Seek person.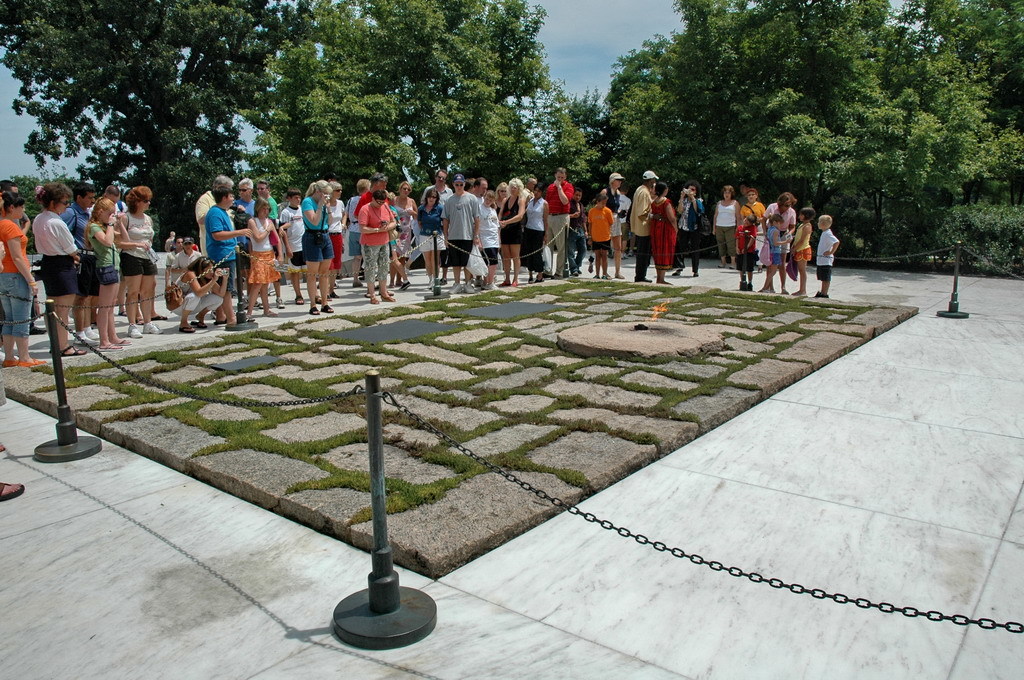
(x1=588, y1=190, x2=618, y2=279).
